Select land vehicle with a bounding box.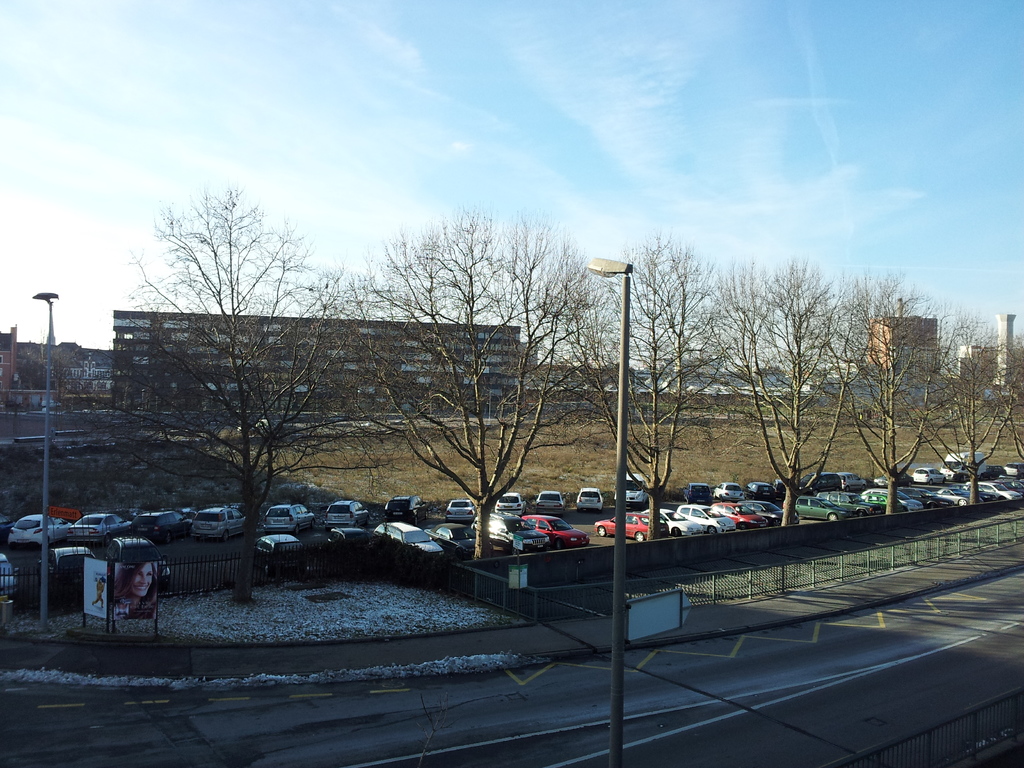
locate(73, 513, 125, 543).
